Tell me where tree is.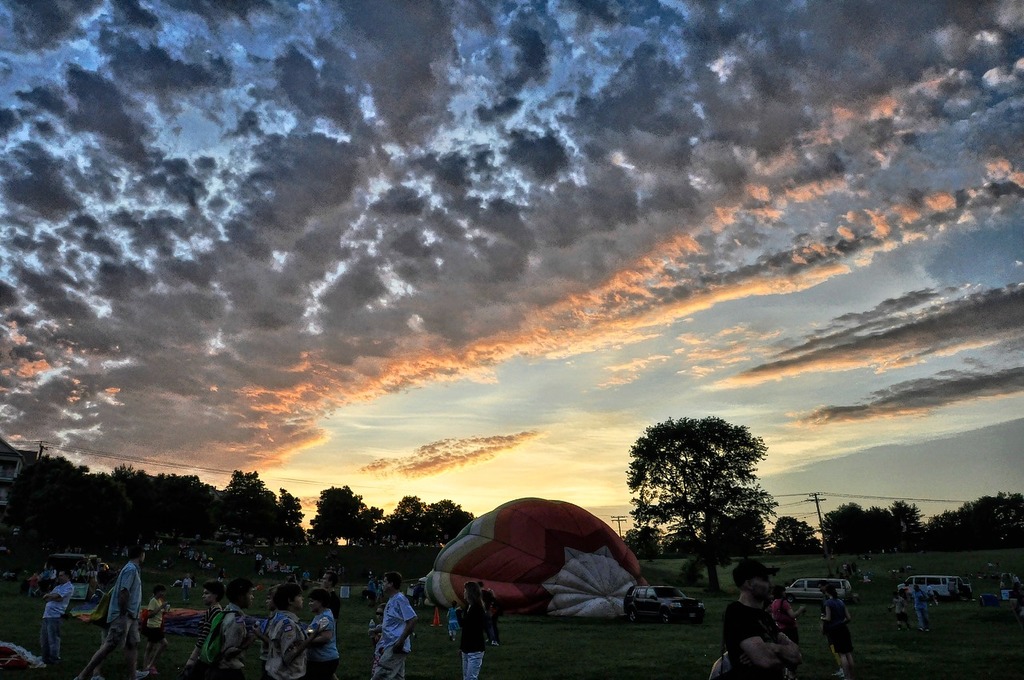
tree is at crop(312, 482, 378, 539).
